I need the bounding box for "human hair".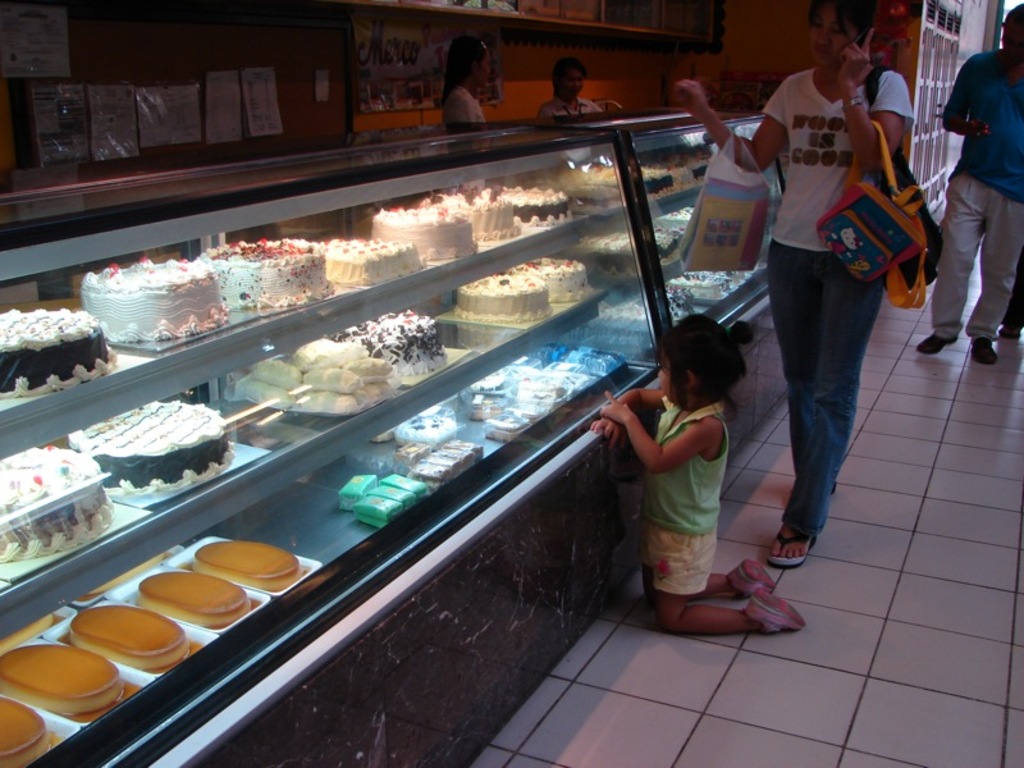
Here it is: select_region(809, 0, 873, 38).
